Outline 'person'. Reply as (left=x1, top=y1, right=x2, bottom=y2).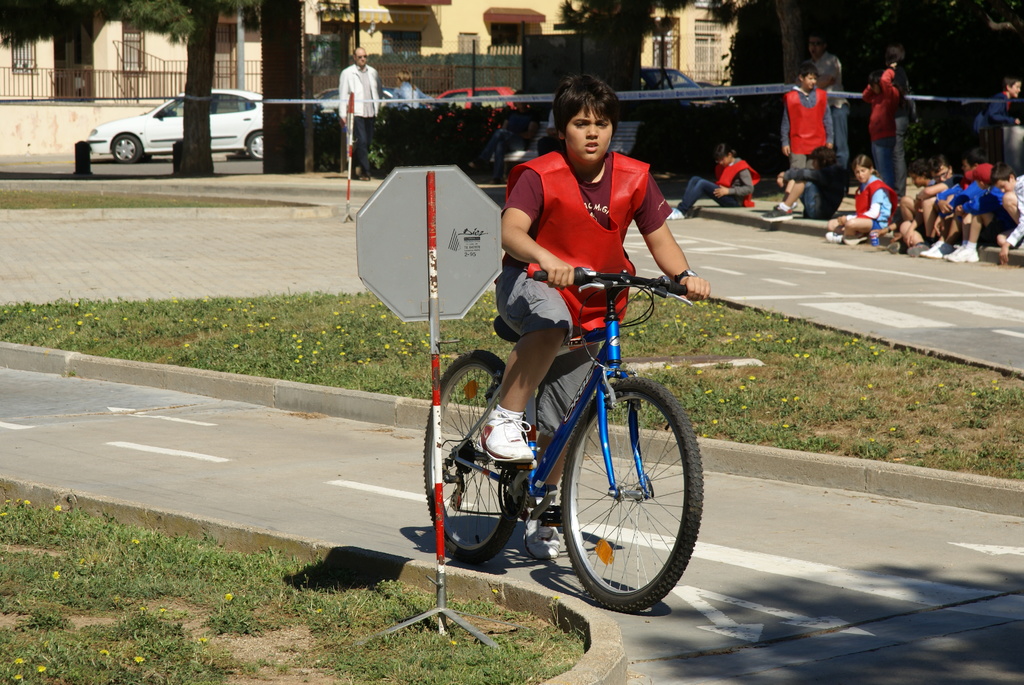
(left=976, top=77, right=1023, bottom=166).
